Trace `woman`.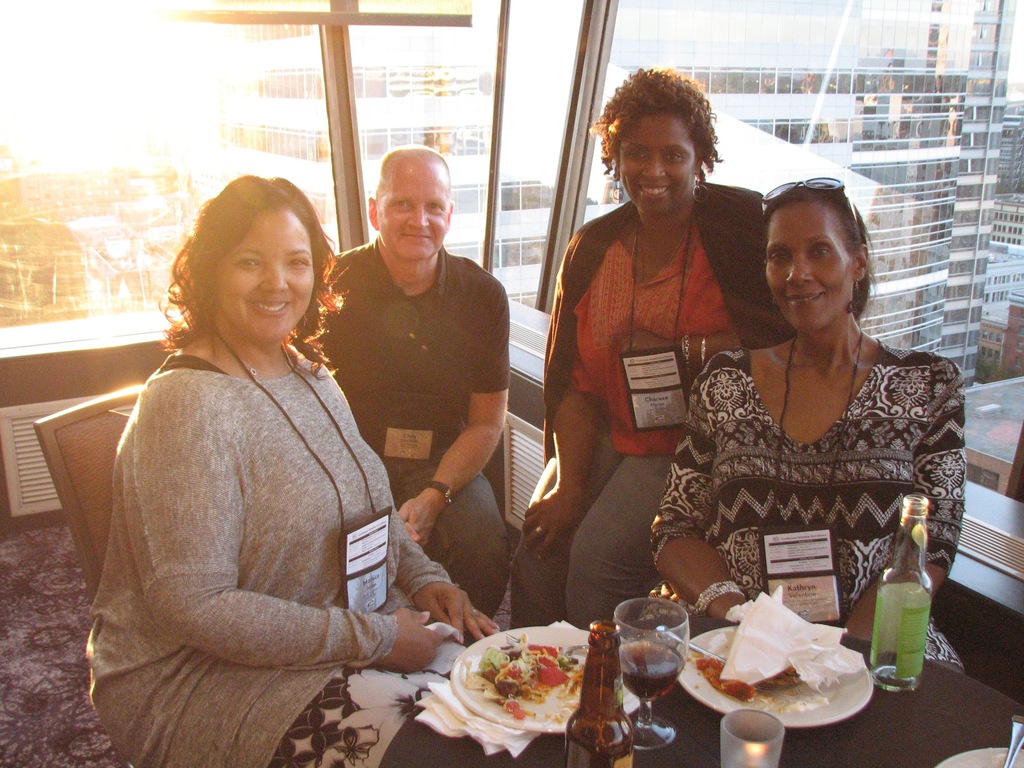
Traced to <region>86, 169, 504, 767</region>.
